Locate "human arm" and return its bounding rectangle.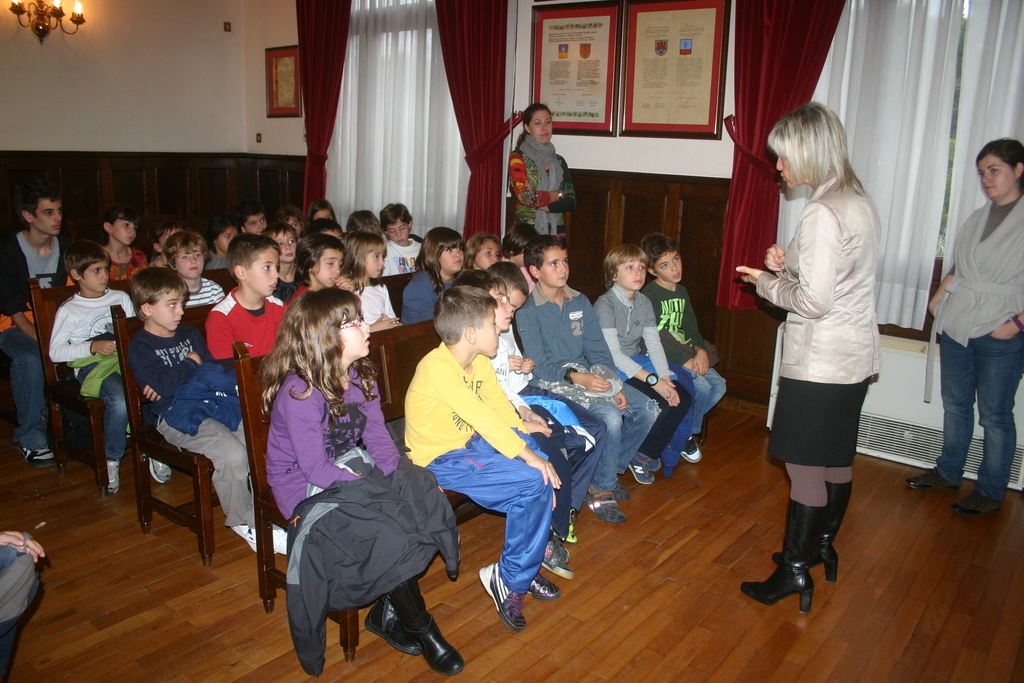
locate(597, 290, 676, 409).
